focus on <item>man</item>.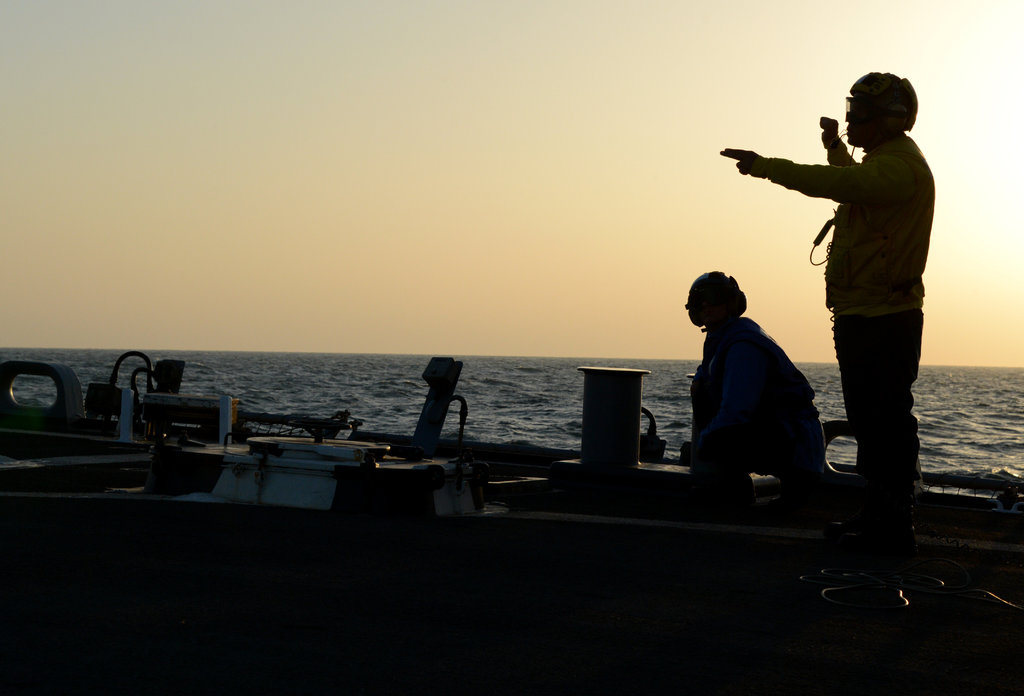
Focused at l=769, t=44, r=951, b=569.
